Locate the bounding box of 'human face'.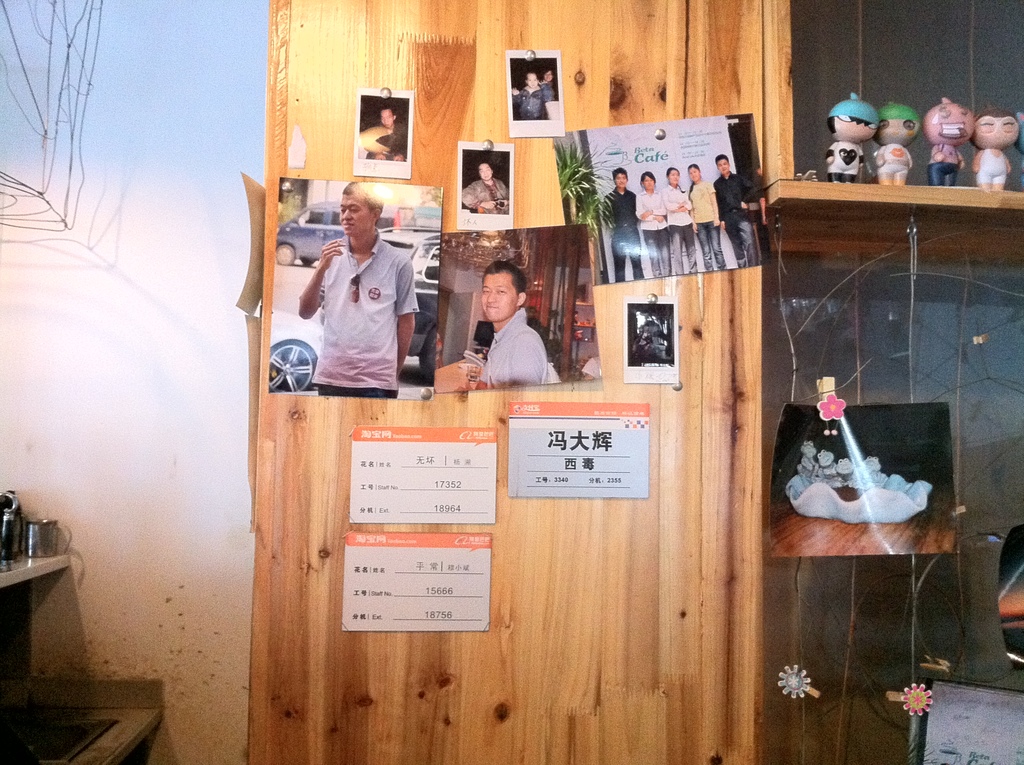
Bounding box: 645/179/655/189.
